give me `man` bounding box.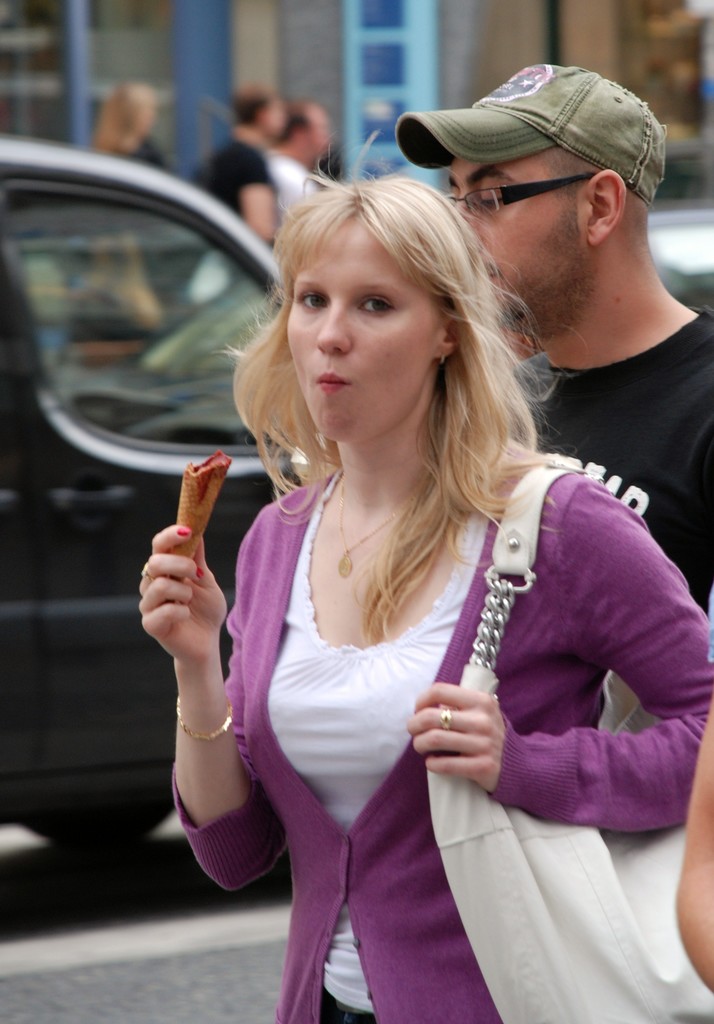
box(266, 99, 332, 223).
